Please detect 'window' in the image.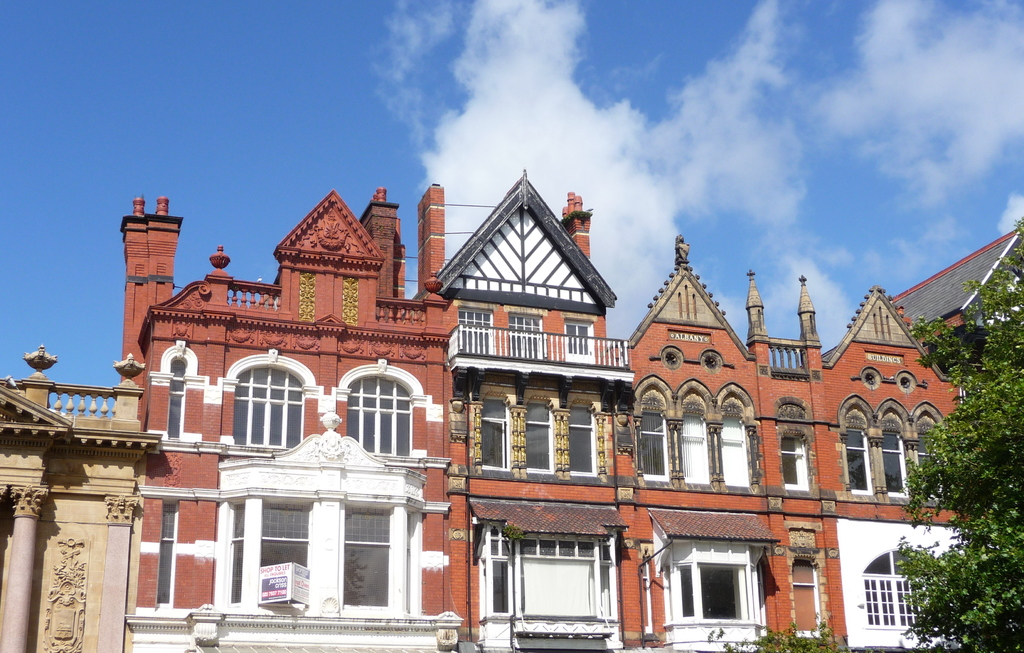
(left=255, top=502, right=316, bottom=587).
